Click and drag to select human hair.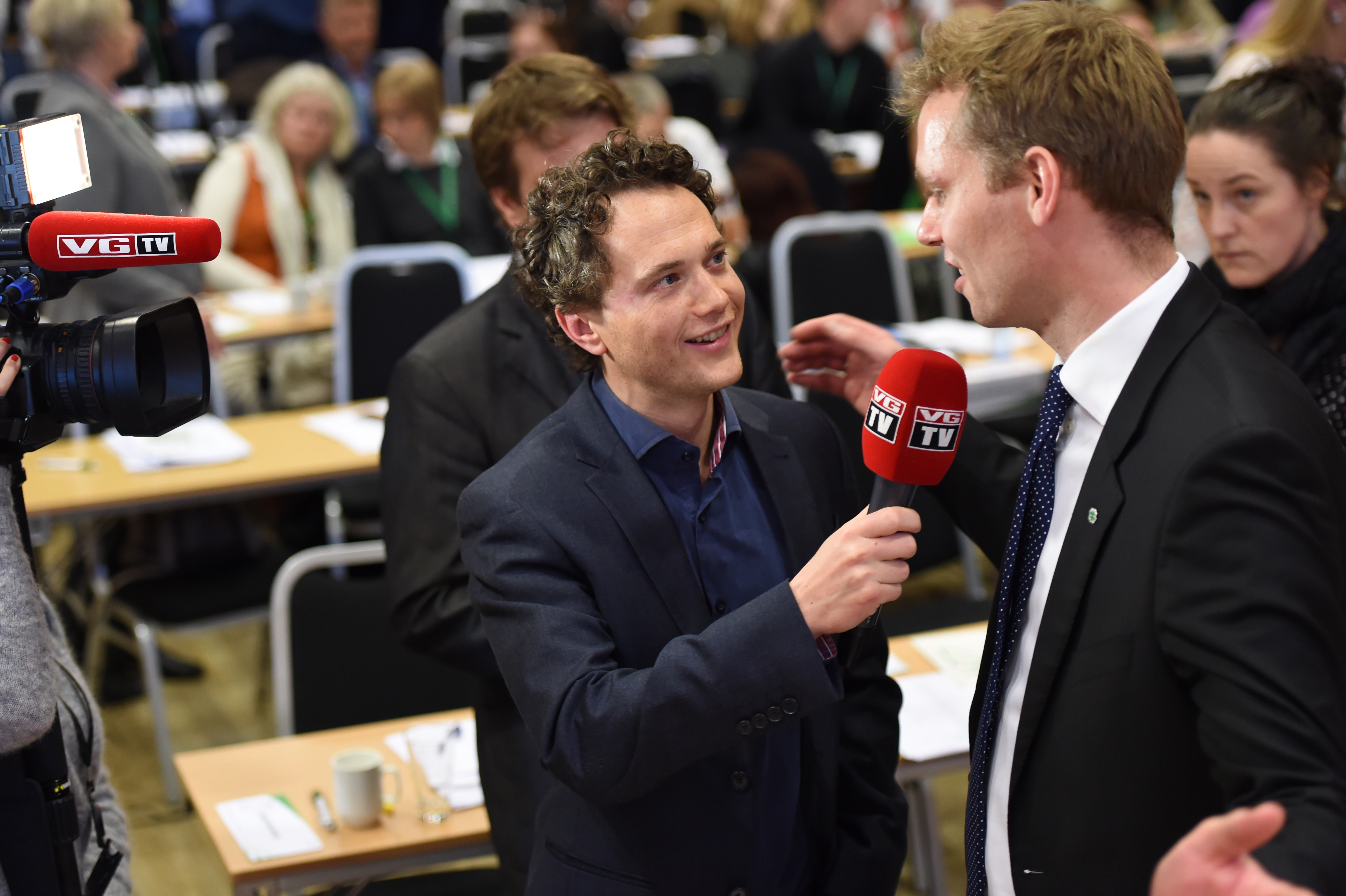
Selection: 7 0 36 18.
